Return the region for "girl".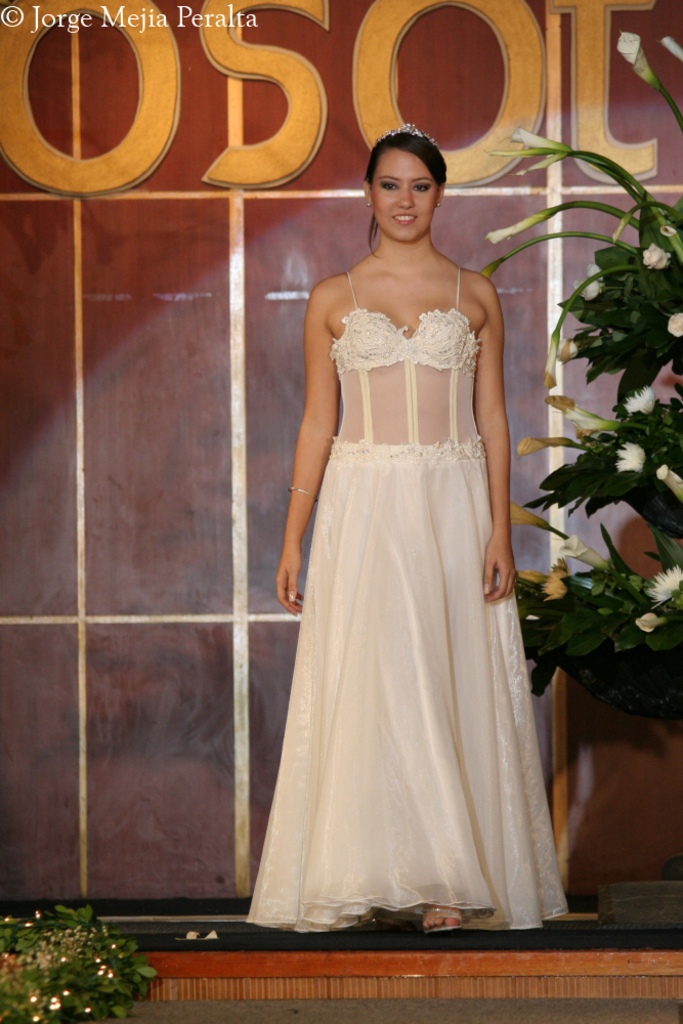
(247, 123, 571, 940).
